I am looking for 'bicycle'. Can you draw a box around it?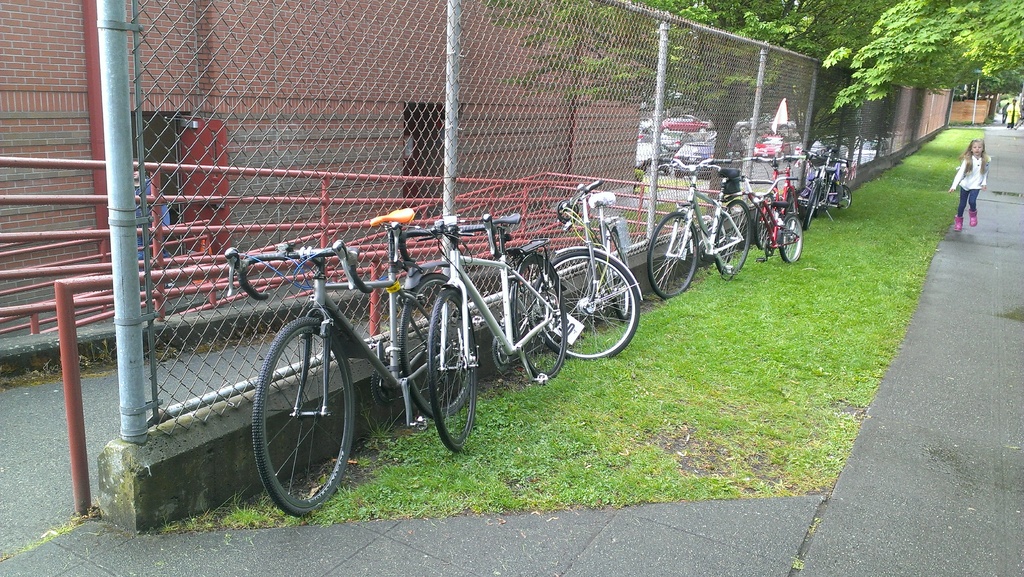
Sure, the bounding box is [650,153,749,302].
